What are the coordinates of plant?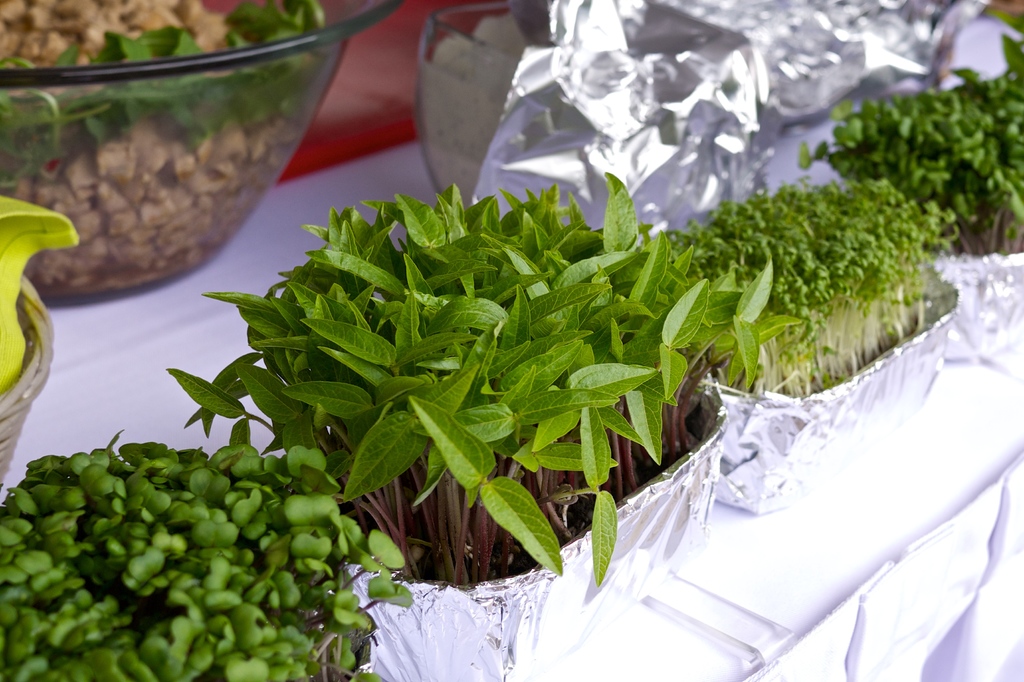
locate(0, 423, 416, 681).
